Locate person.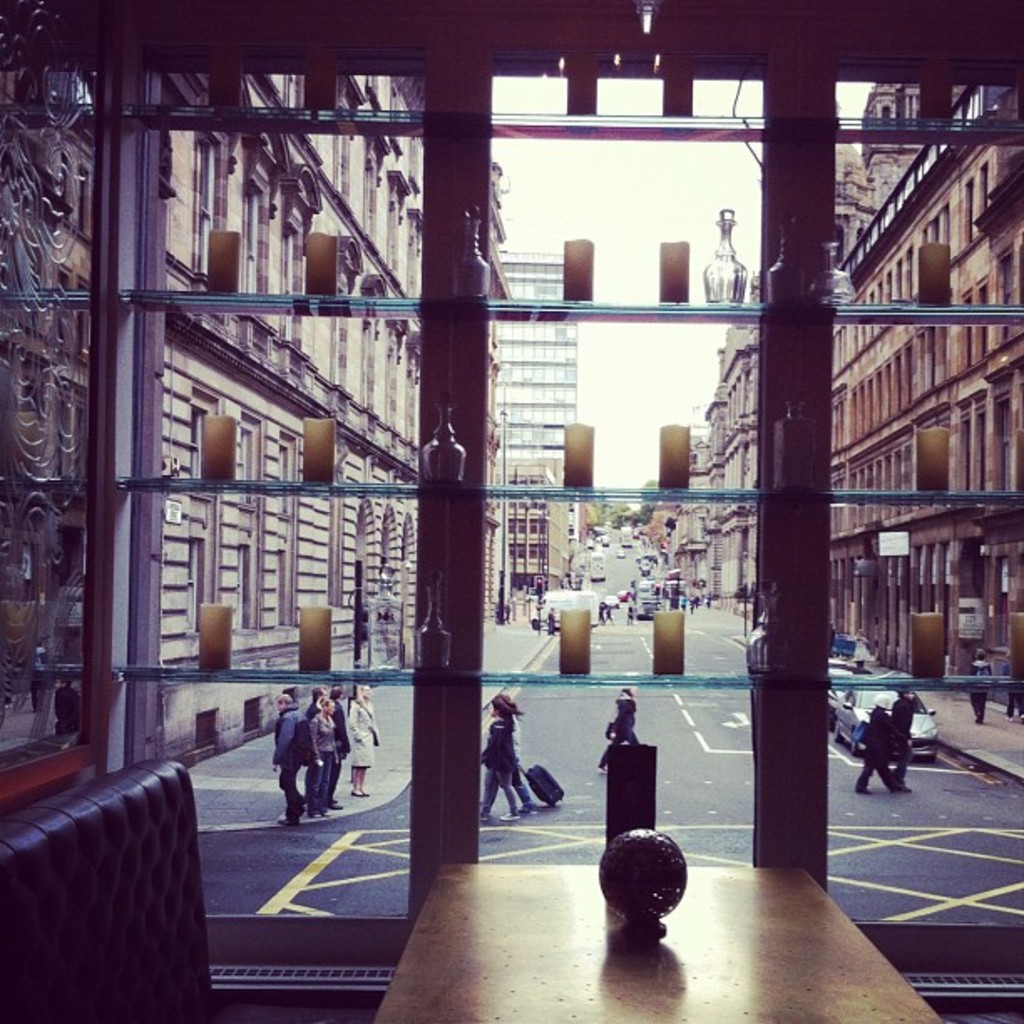
Bounding box: 857:689:917:796.
